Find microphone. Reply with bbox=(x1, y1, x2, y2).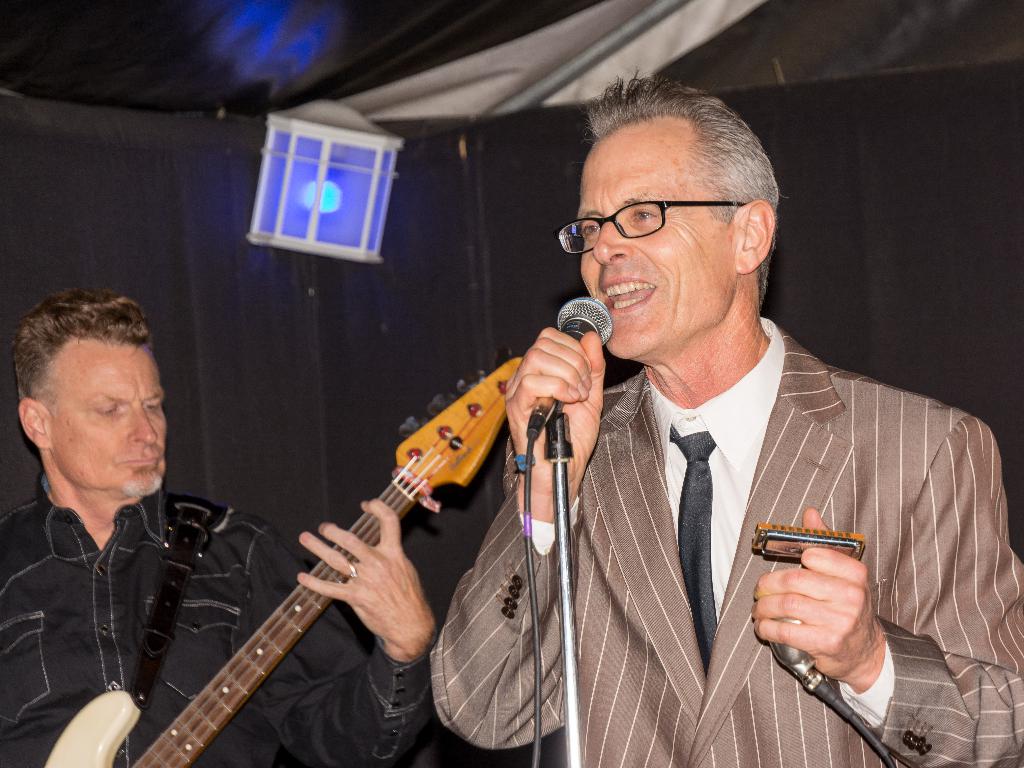
bbox=(532, 282, 622, 364).
